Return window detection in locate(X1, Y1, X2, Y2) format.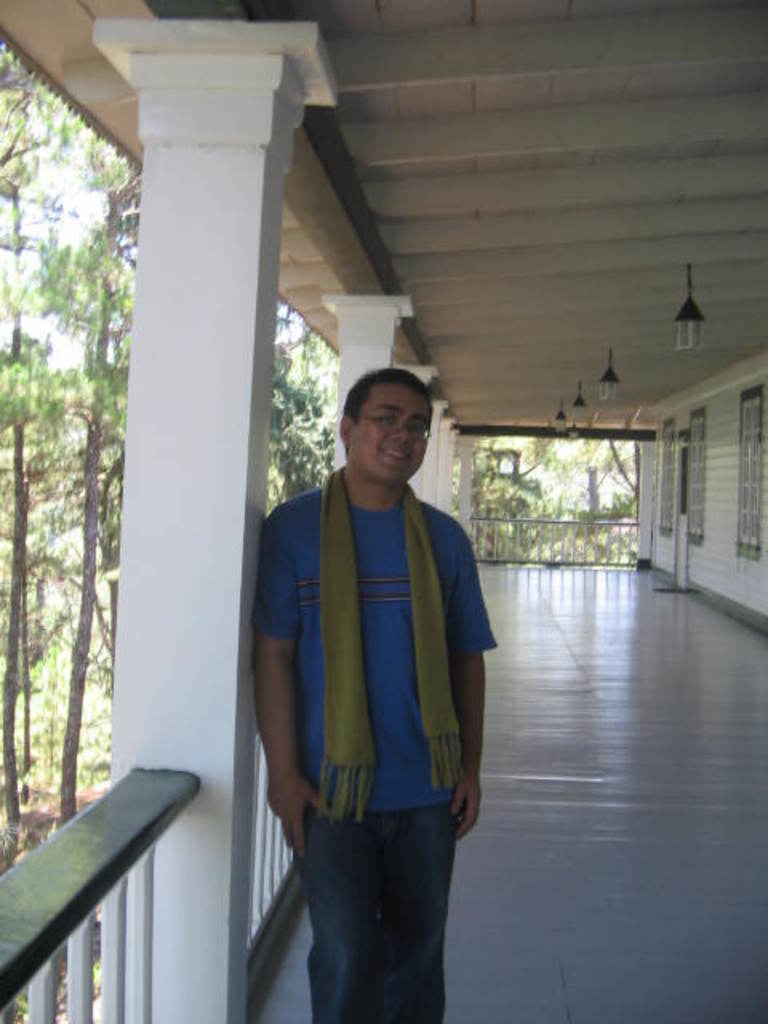
locate(731, 384, 763, 558).
